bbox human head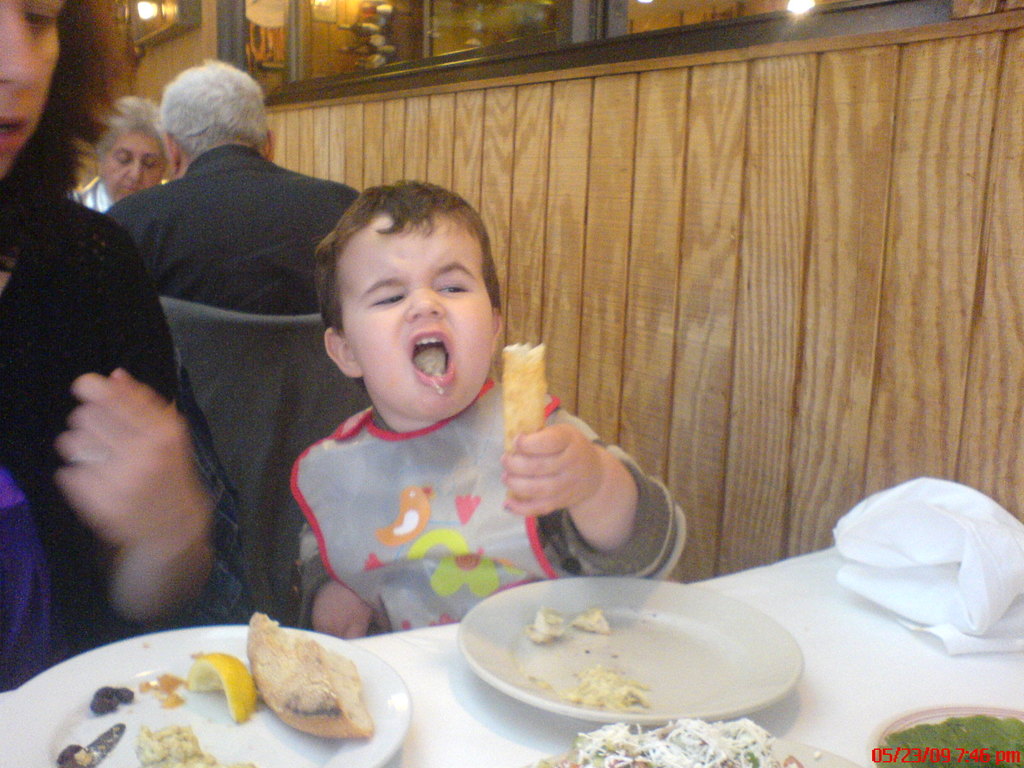
<region>157, 56, 282, 172</region>
